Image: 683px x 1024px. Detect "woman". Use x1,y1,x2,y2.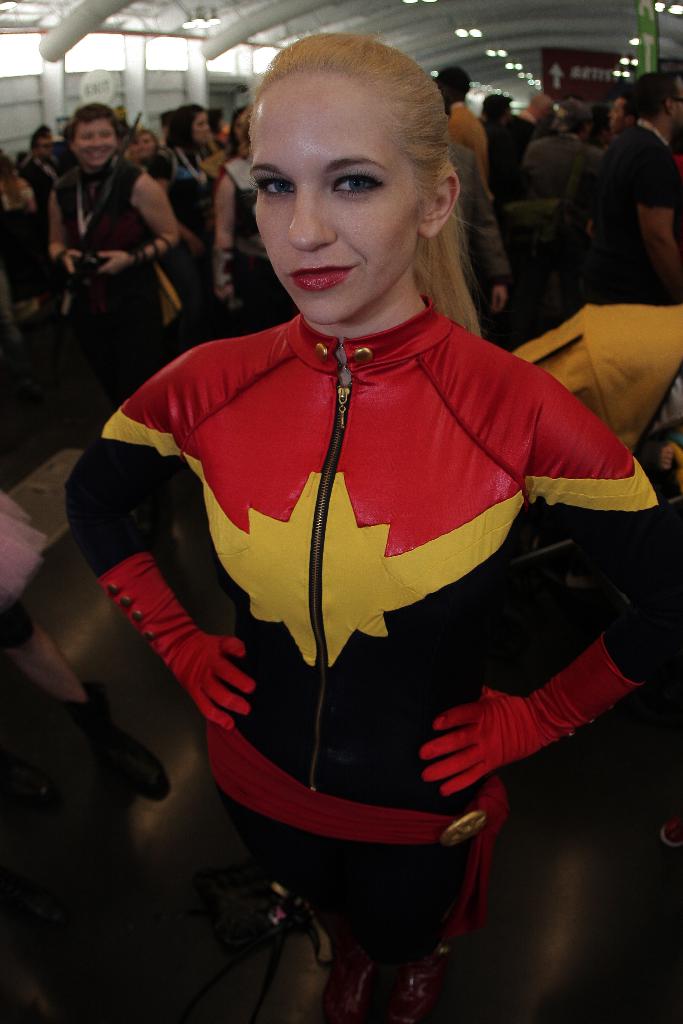
64,29,682,1023.
